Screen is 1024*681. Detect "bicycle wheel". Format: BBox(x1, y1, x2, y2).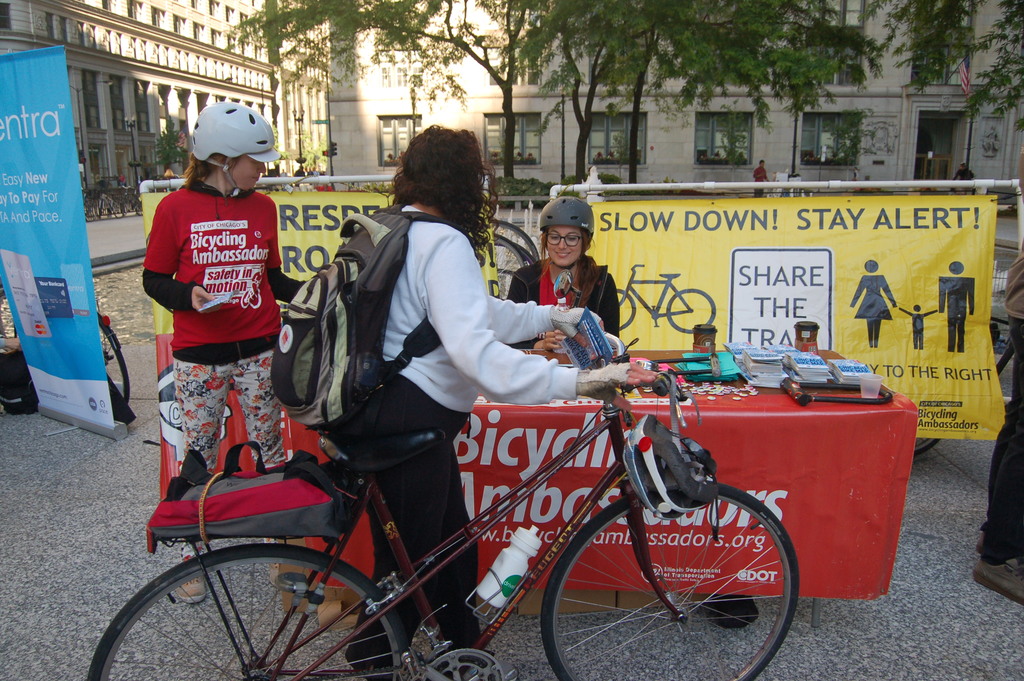
BBox(484, 243, 536, 305).
